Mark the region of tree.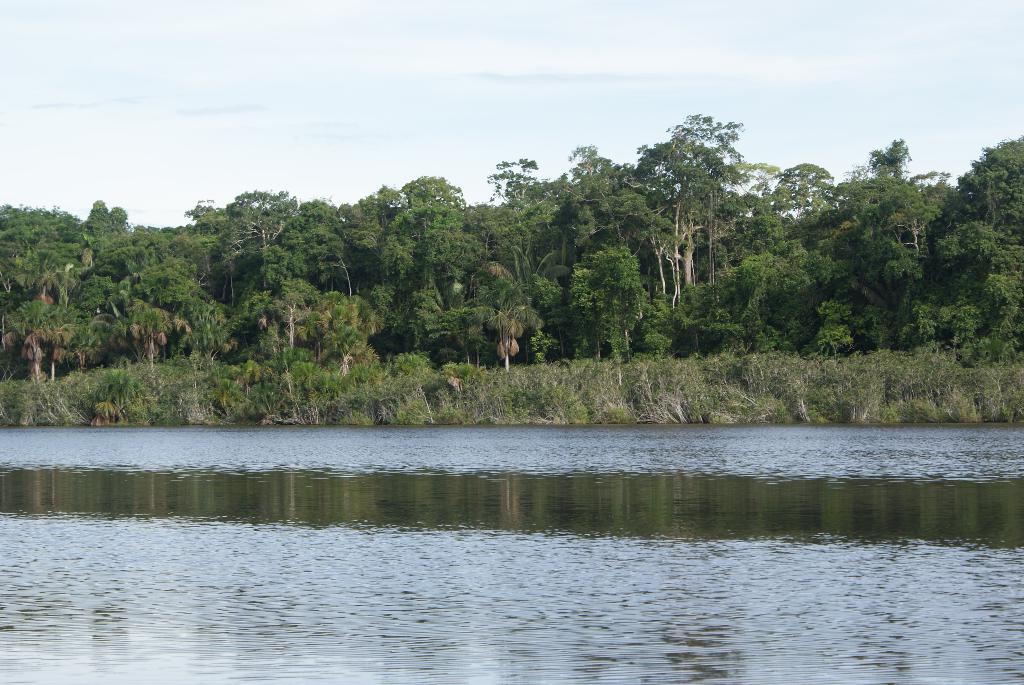
Region: select_region(435, 280, 545, 370).
